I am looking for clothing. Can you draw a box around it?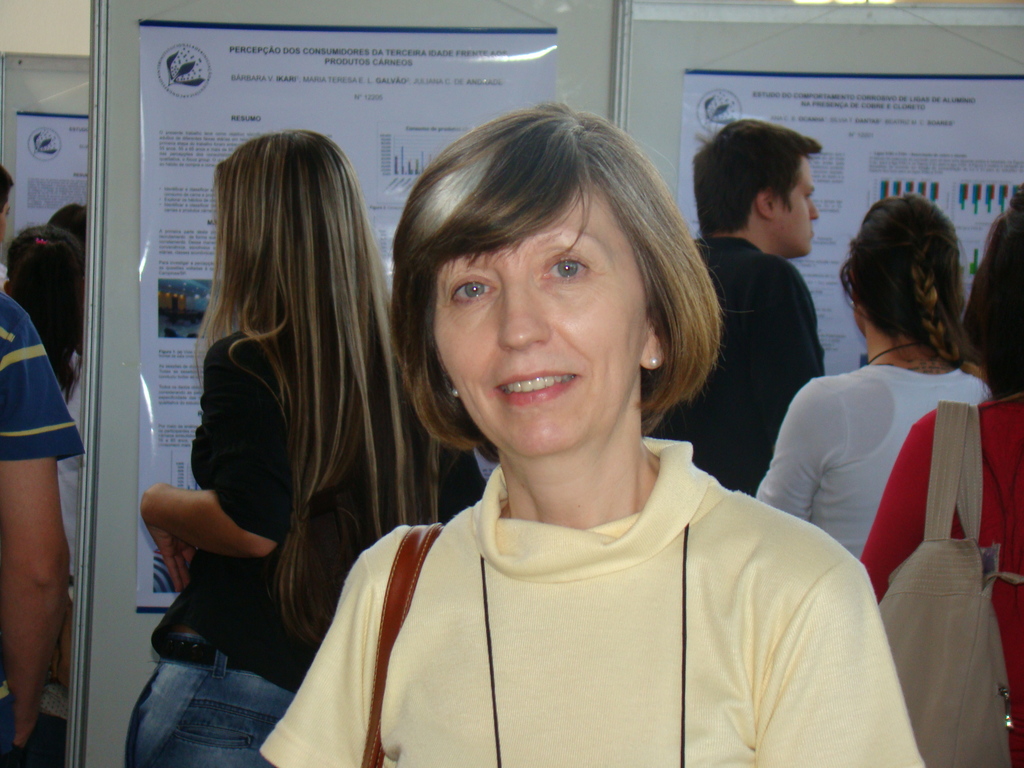
Sure, the bounding box is [x1=120, y1=333, x2=490, y2=767].
